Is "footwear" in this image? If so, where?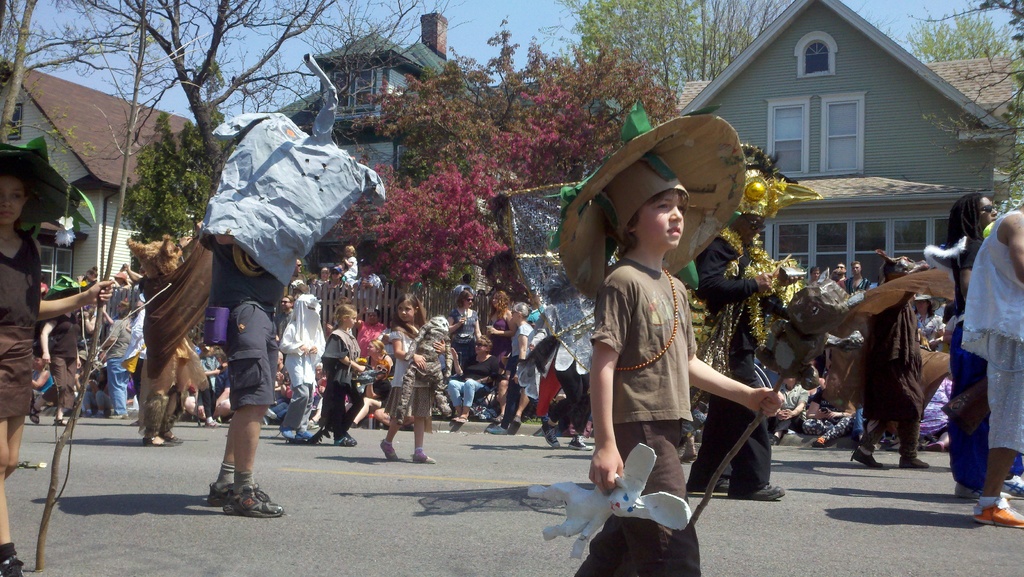
Yes, at (left=511, top=416, right=522, bottom=427).
